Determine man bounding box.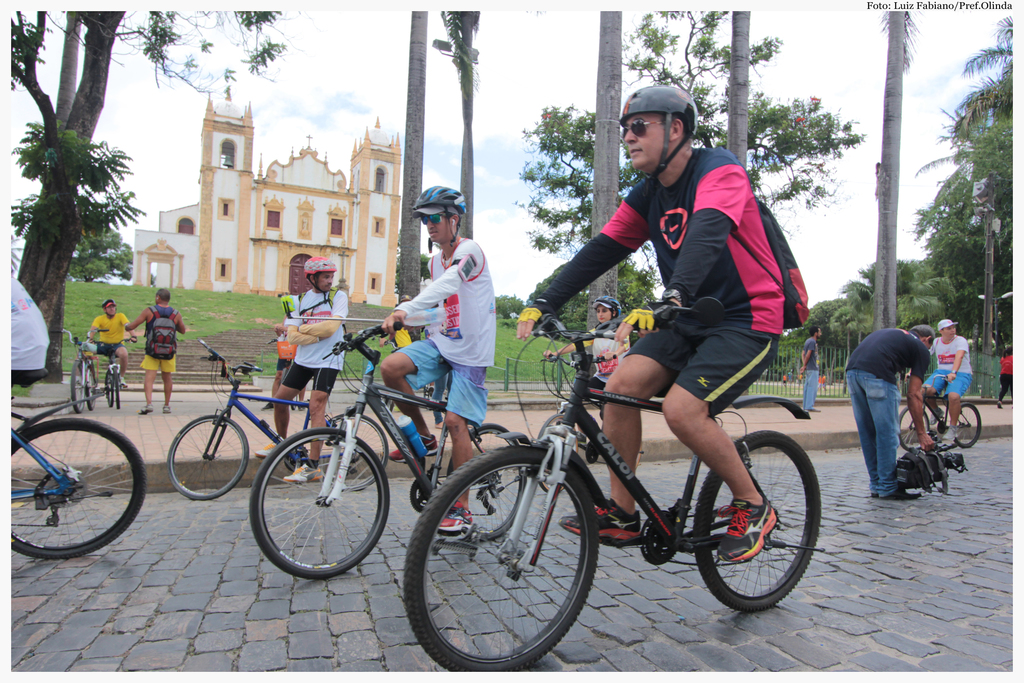
Determined: <region>925, 319, 987, 428</region>.
